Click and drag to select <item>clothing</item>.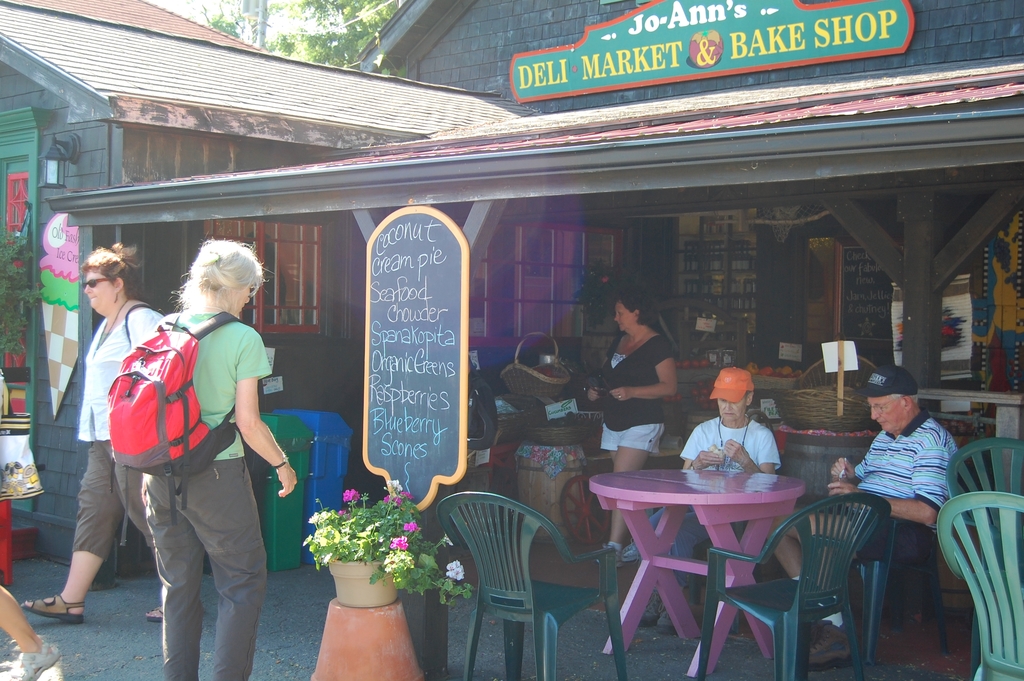
Selection: 71 307 163 562.
